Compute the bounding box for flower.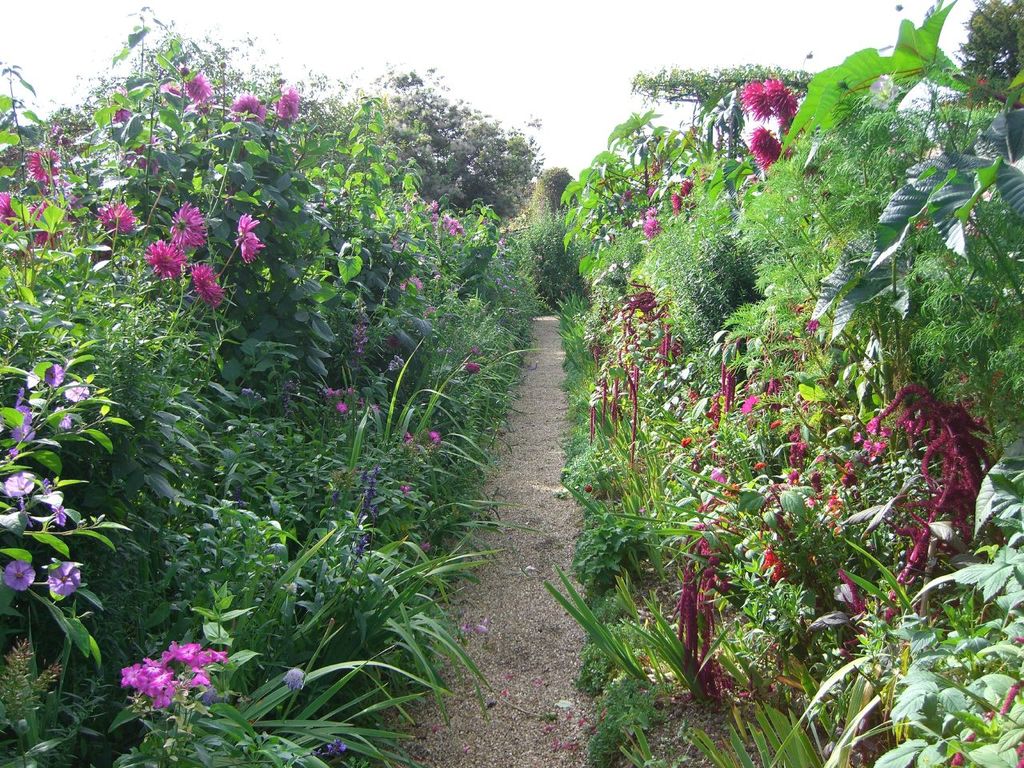
select_region(643, 206, 655, 217).
